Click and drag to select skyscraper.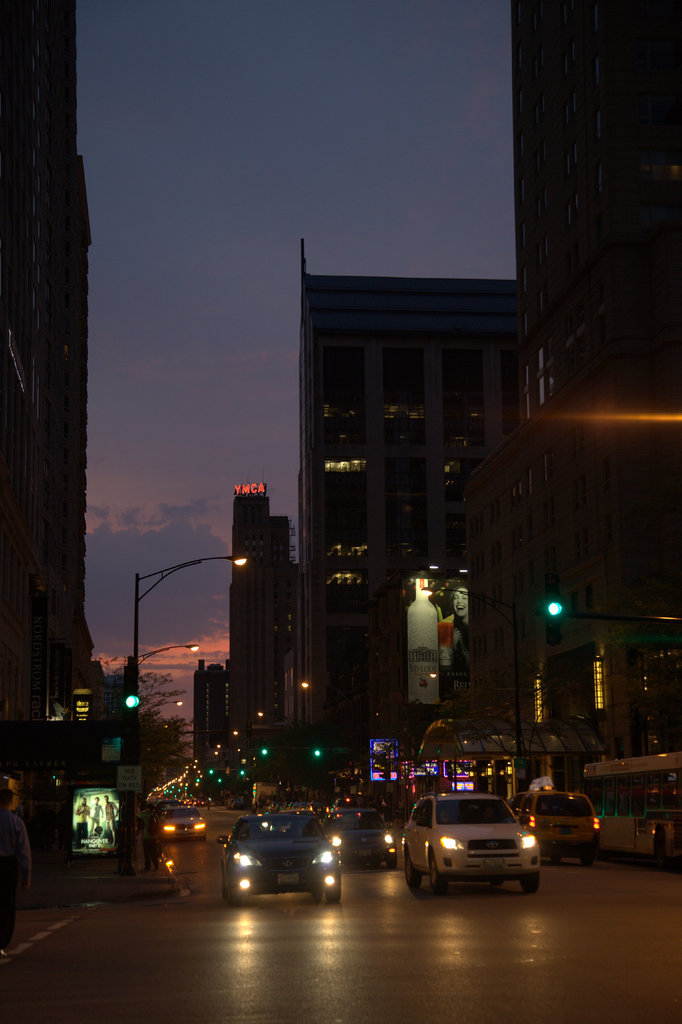
Selection: 285, 212, 548, 752.
